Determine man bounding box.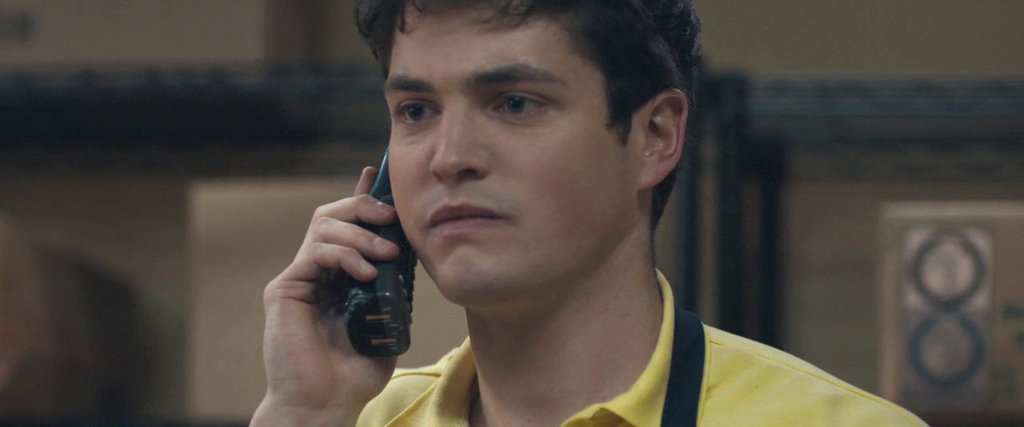
Determined: {"x1": 240, "y1": 0, "x2": 894, "y2": 425}.
